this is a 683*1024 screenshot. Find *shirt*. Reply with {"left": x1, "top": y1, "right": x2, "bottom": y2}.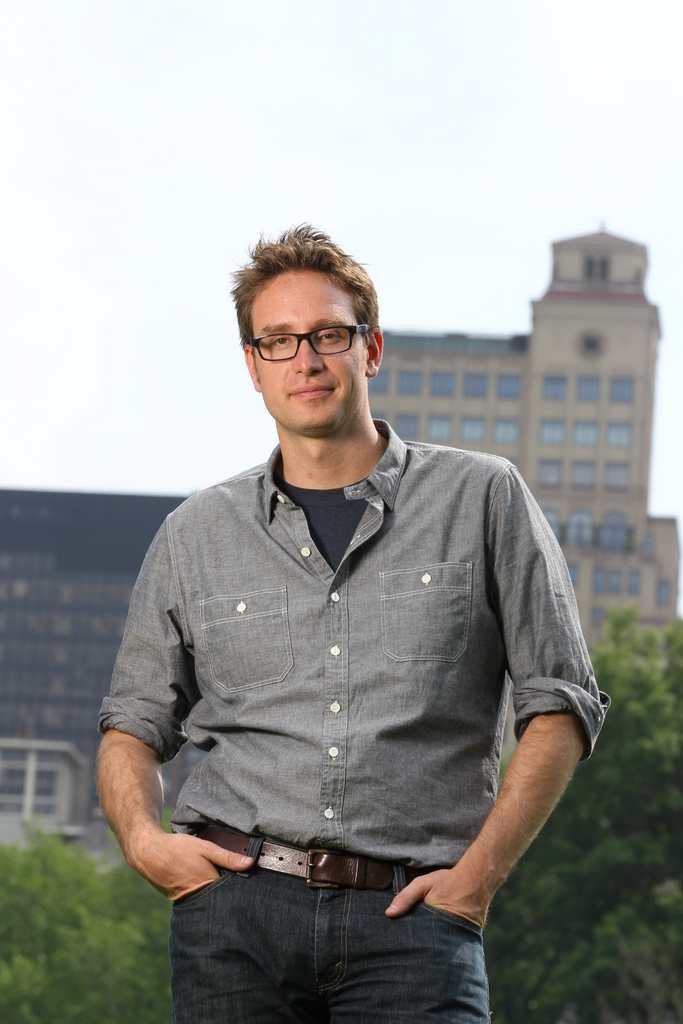
{"left": 96, "top": 414, "right": 616, "bottom": 865}.
